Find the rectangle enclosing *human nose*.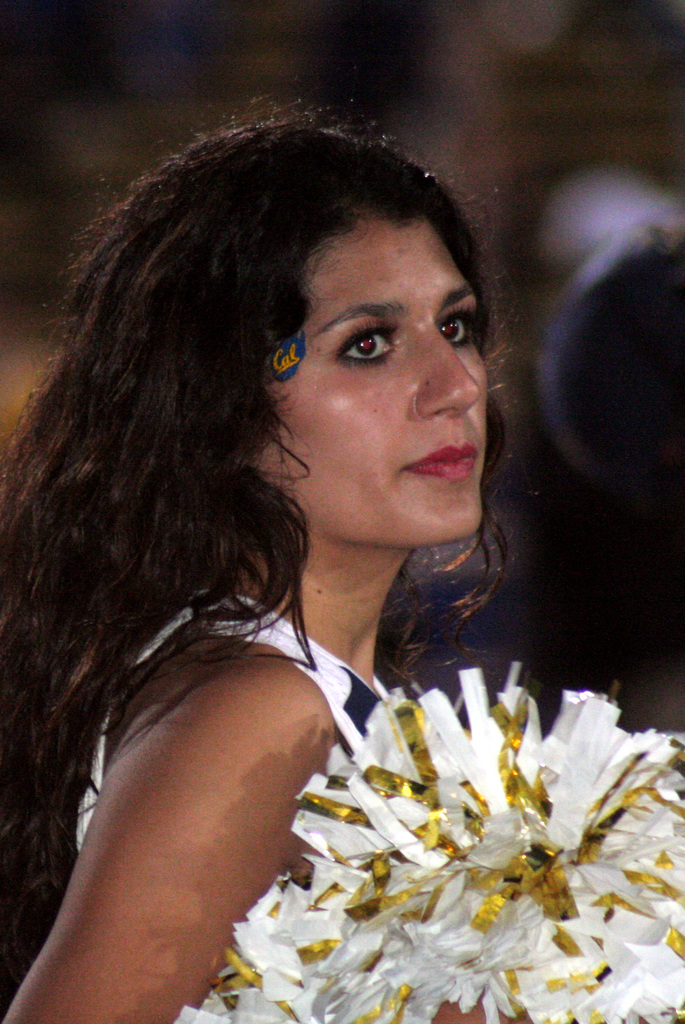
region(415, 319, 486, 422).
